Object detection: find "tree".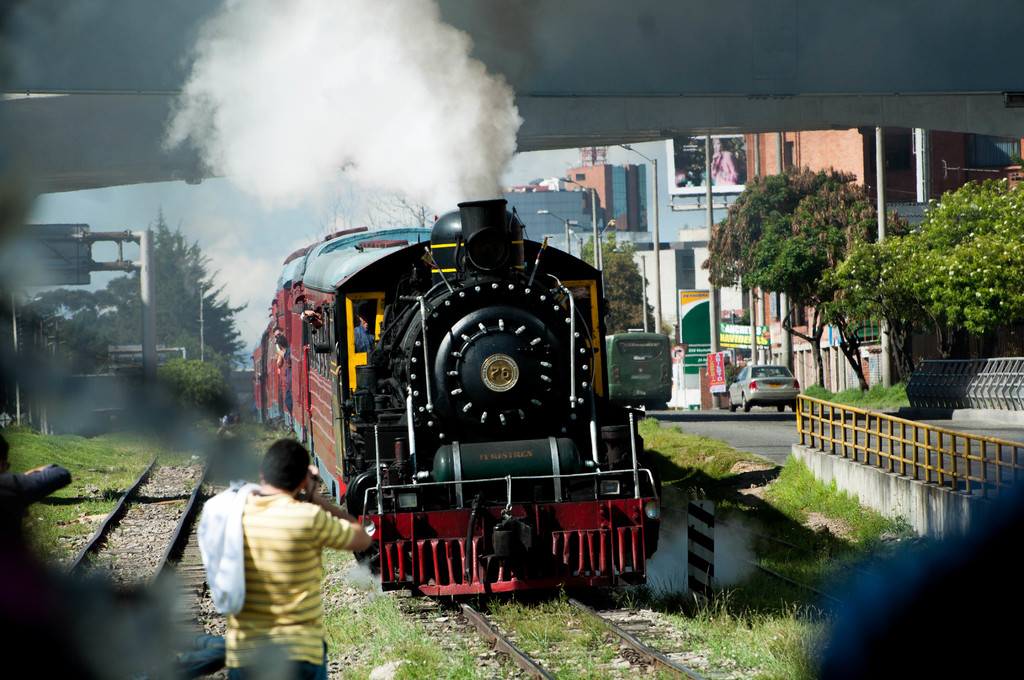
select_region(16, 194, 246, 426).
